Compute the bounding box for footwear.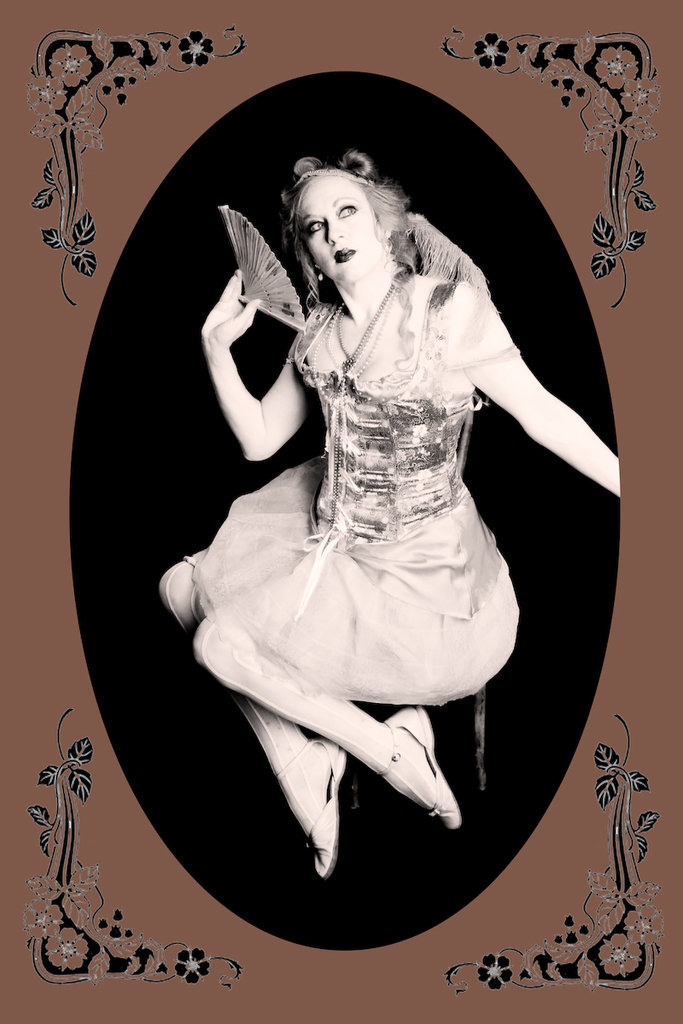
302 739 347 883.
